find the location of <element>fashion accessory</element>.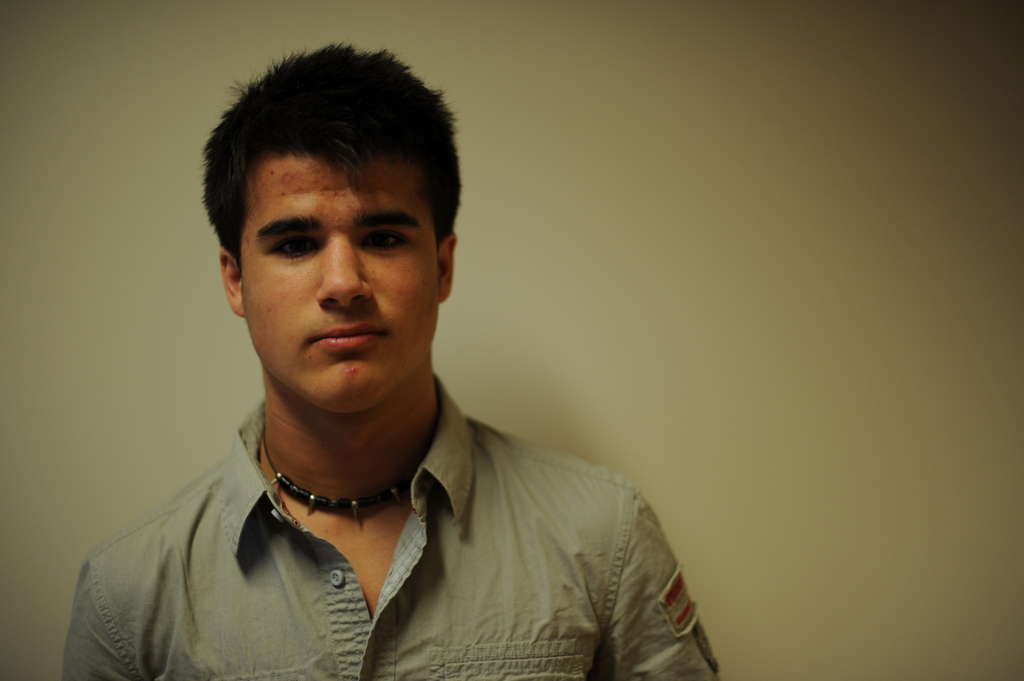
Location: box=[259, 421, 414, 520].
